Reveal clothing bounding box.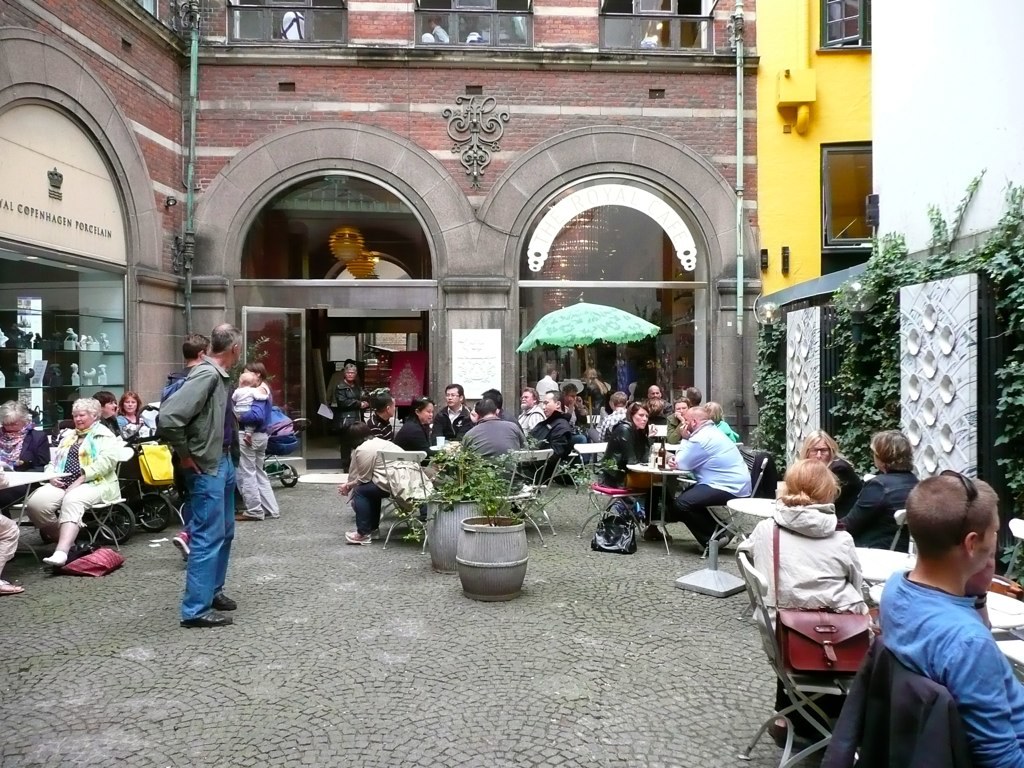
Revealed: bbox=[876, 563, 1018, 765].
